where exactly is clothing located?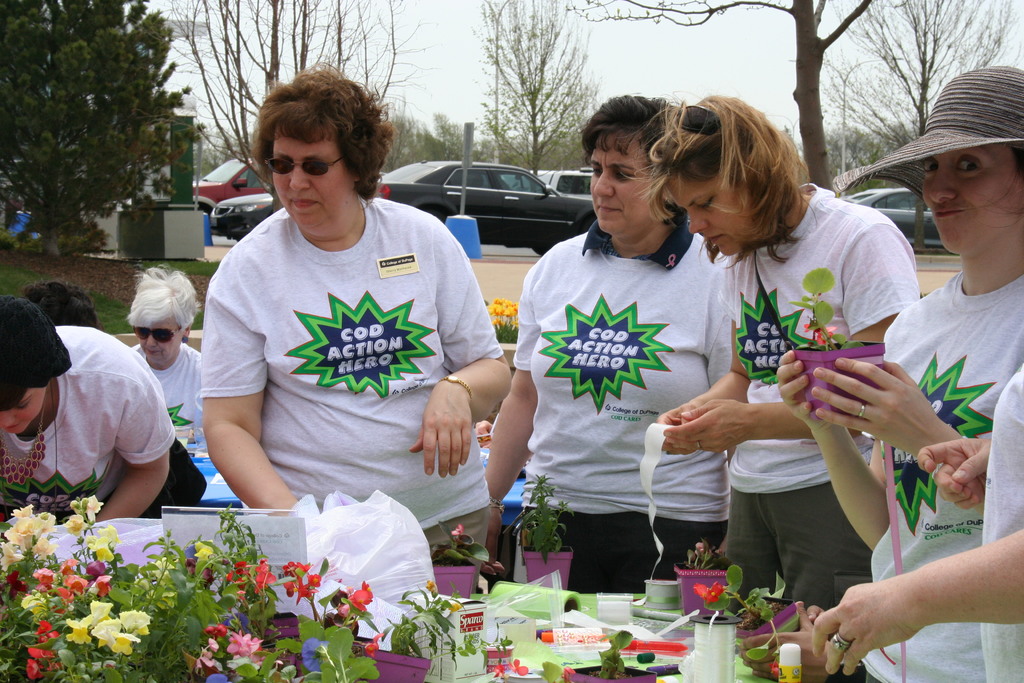
Its bounding box is crop(687, 482, 867, 618).
